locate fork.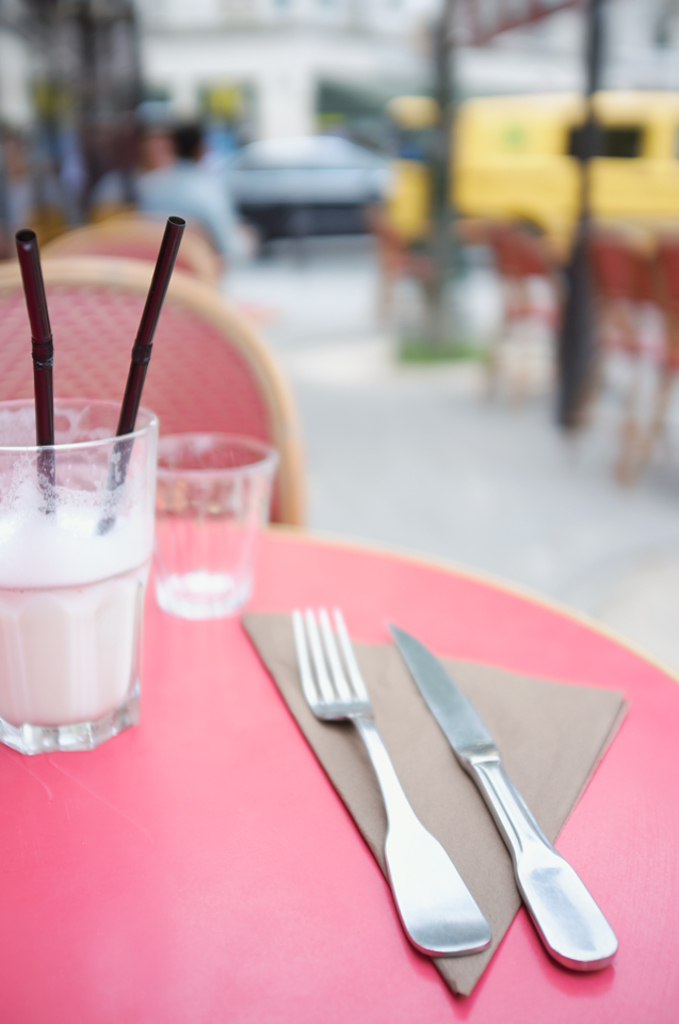
Bounding box: rect(293, 607, 492, 961).
